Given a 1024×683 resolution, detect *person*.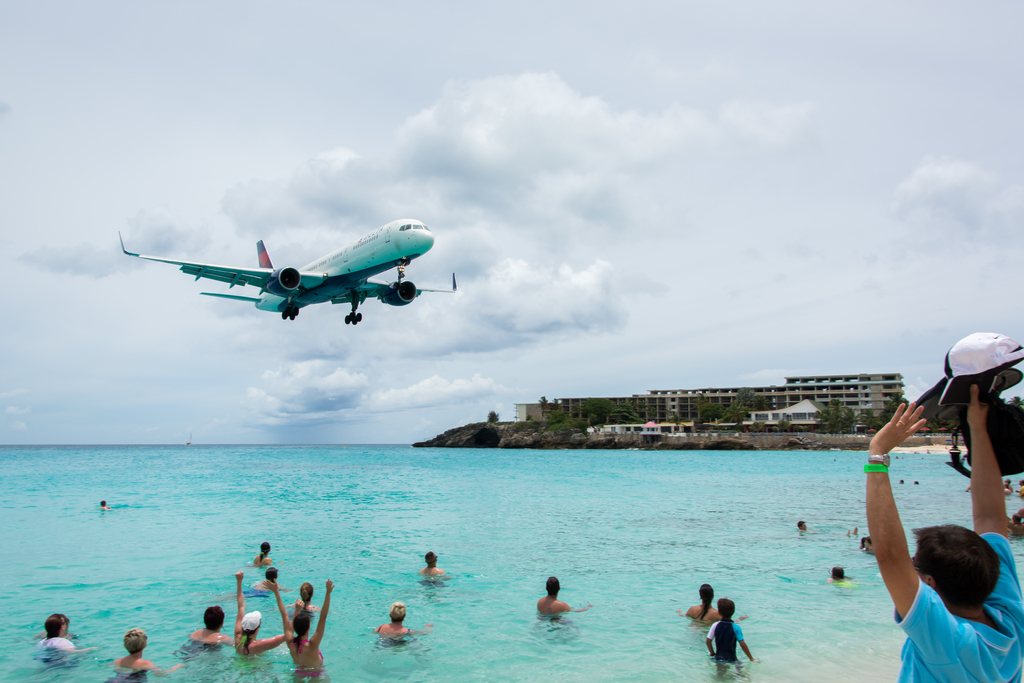
(x1=710, y1=591, x2=762, y2=672).
